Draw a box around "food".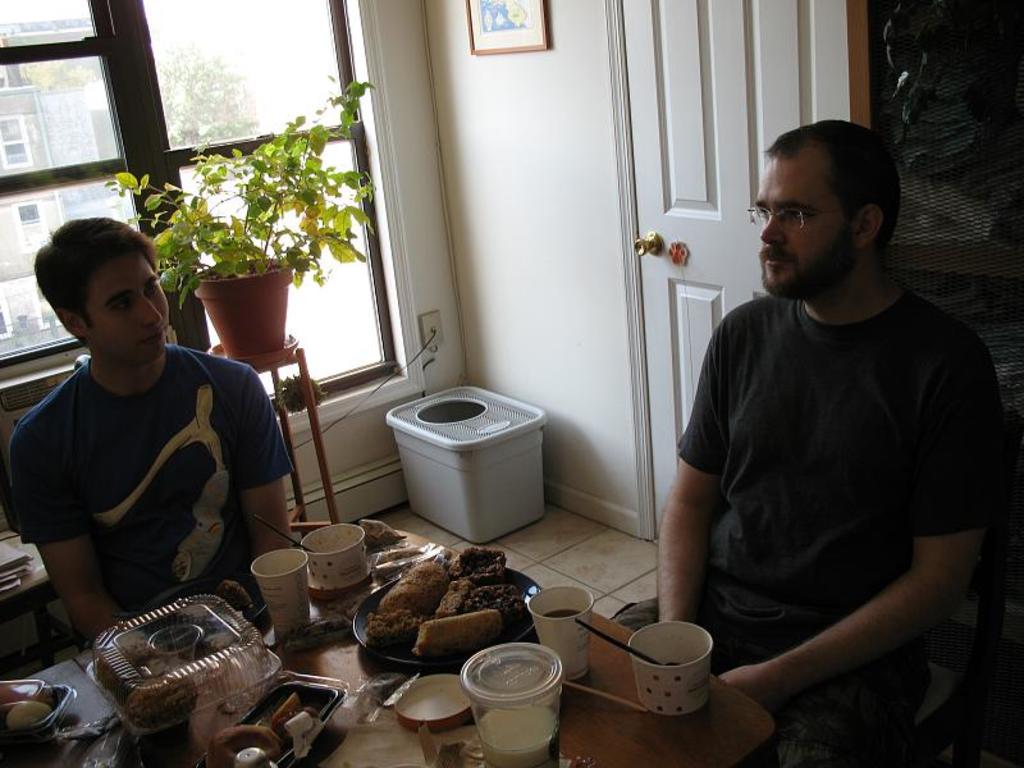
{"left": 460, "top": 543, "right": 518, "bottom": 580}.
